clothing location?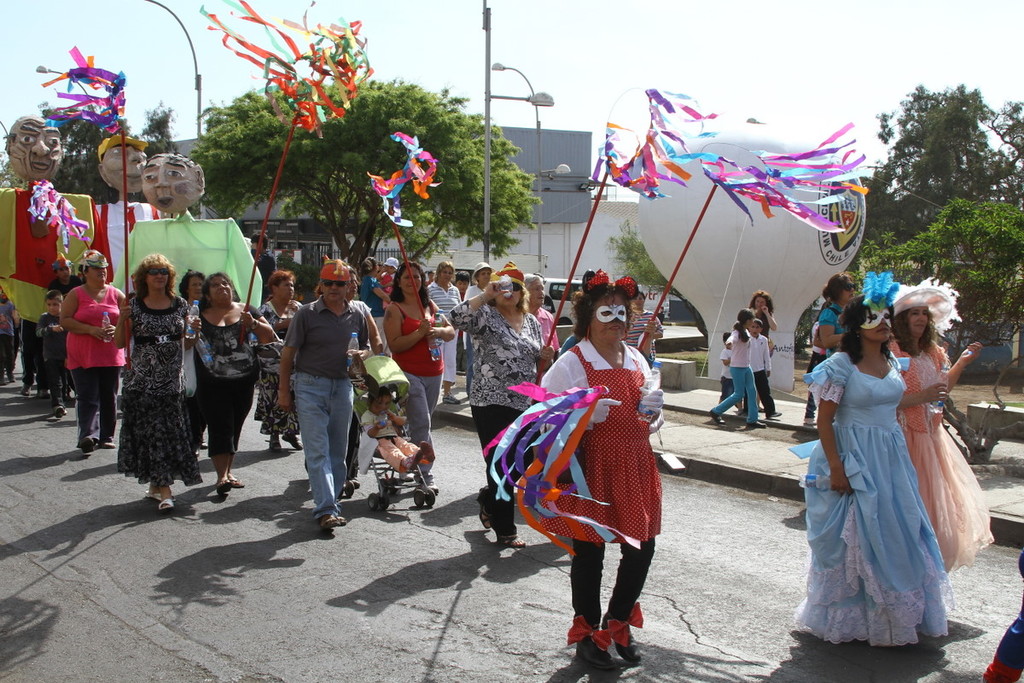
x1=65, y1=281, x2=124, y2=445
